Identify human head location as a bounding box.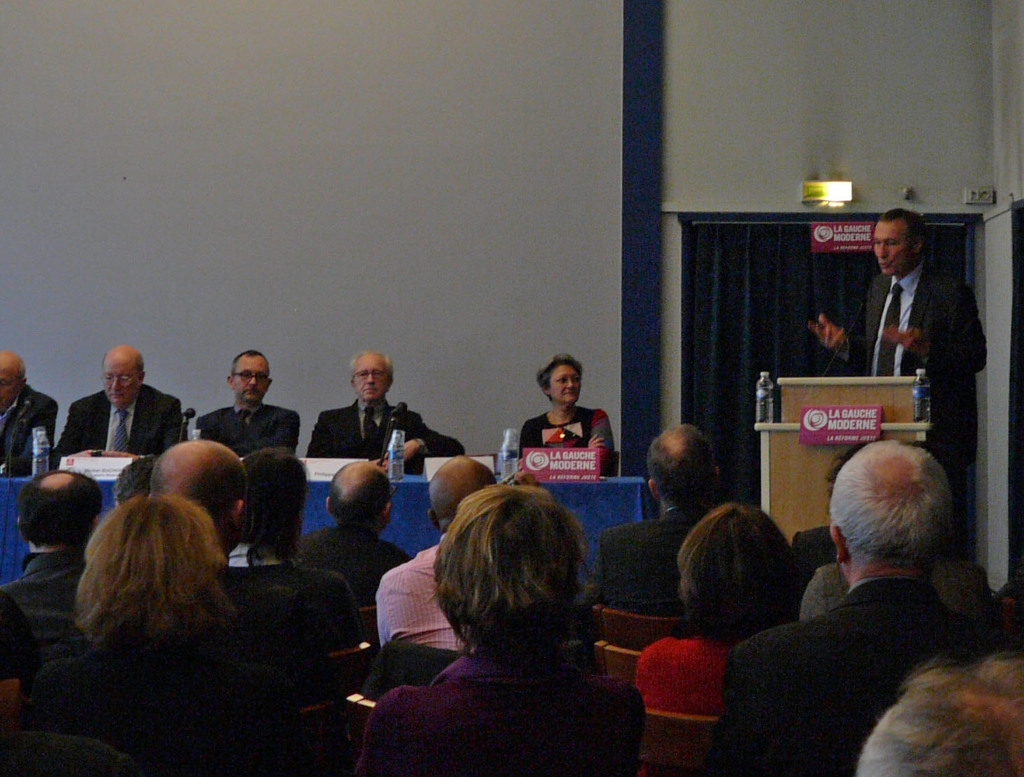
(left=151, top=437, right=250, bottom=539).
